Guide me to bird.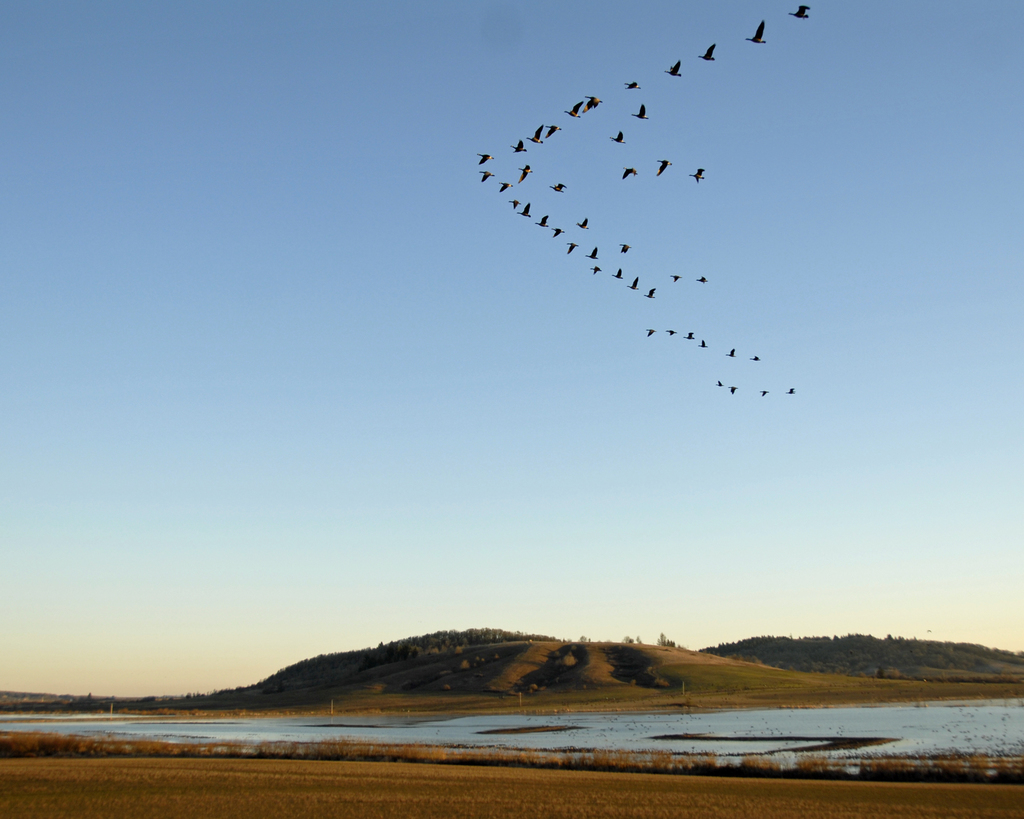
Guidance: box(575, 215, 589, 237).
